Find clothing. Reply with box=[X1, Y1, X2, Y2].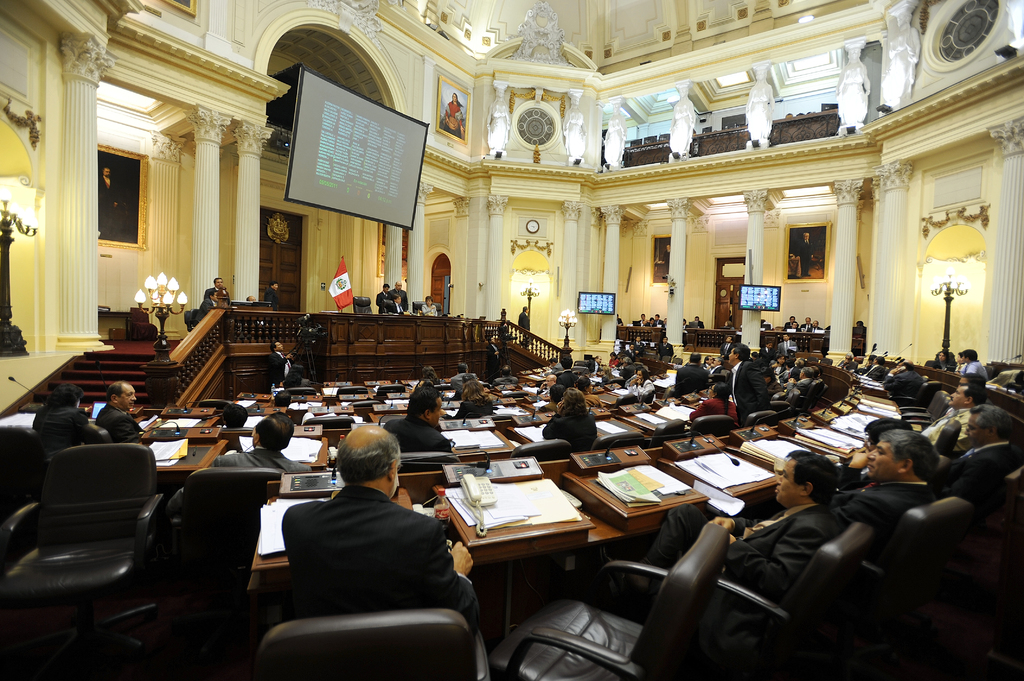
box=[520, 312, 533, 343].
